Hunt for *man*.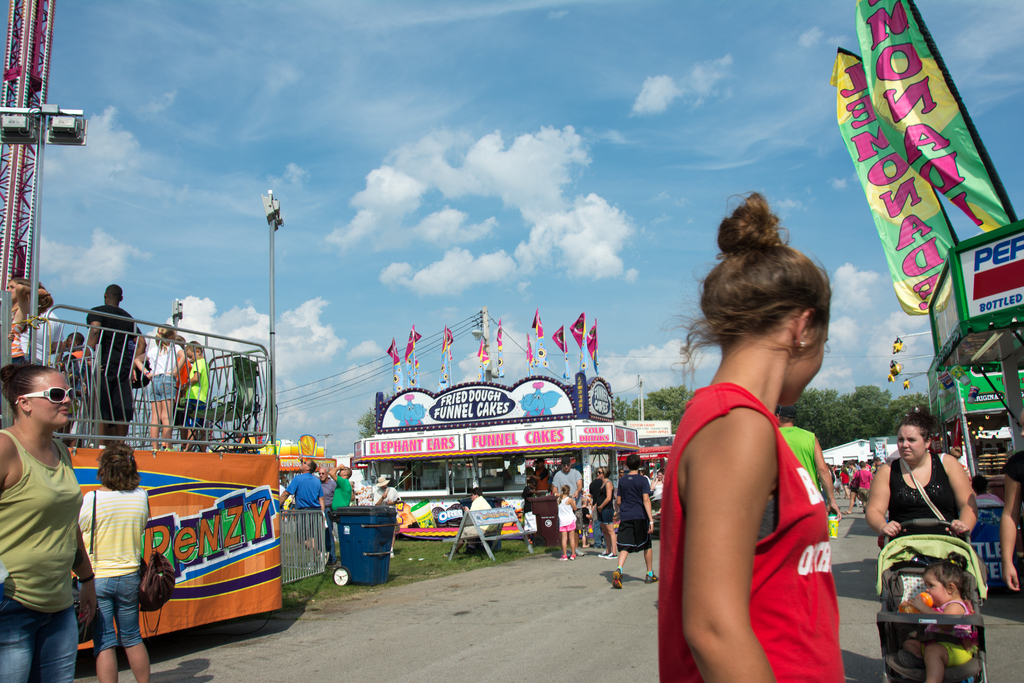
Hunted down at 551,453,585,549.
